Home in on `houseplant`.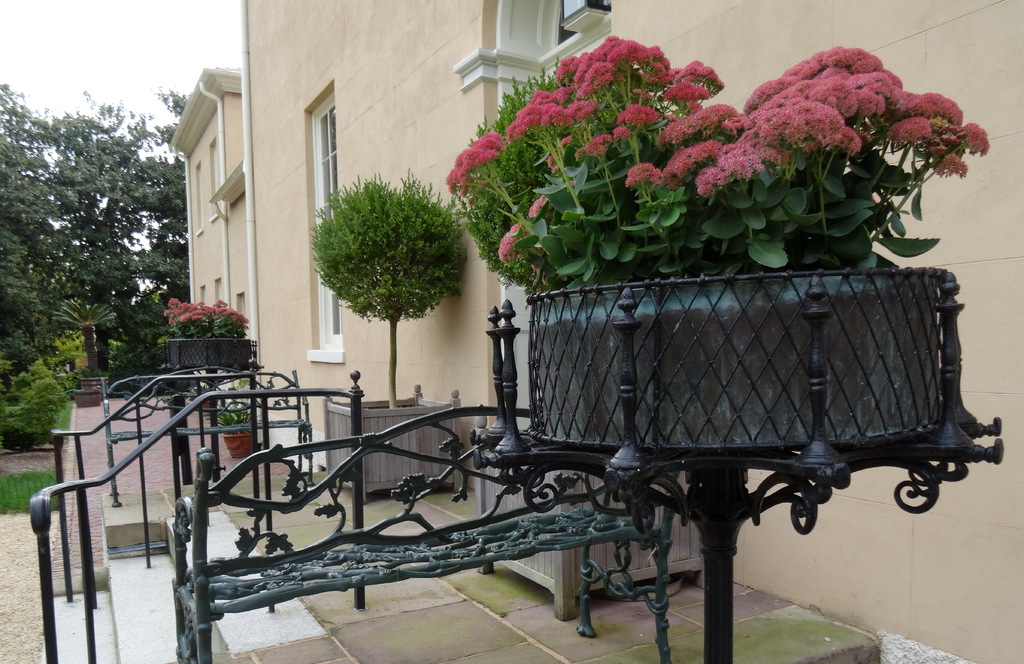
Homed in at x1=67 y1=383 x2=108 y2=405.
